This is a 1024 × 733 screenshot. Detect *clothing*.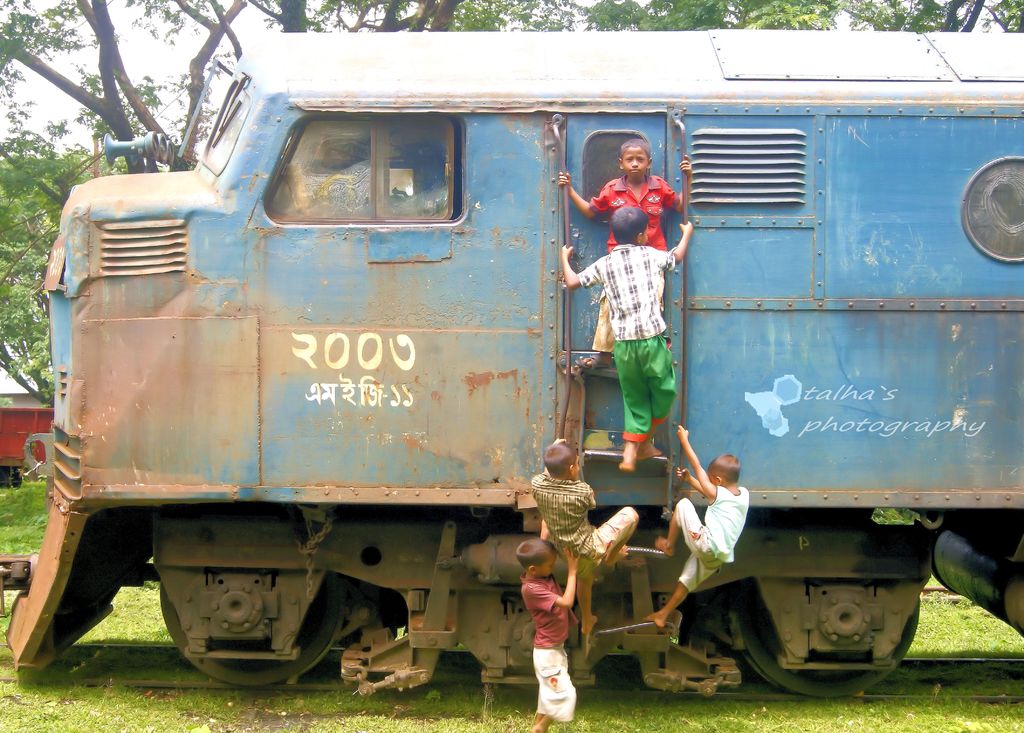
<region>514, 556, 590, 700</region>.
